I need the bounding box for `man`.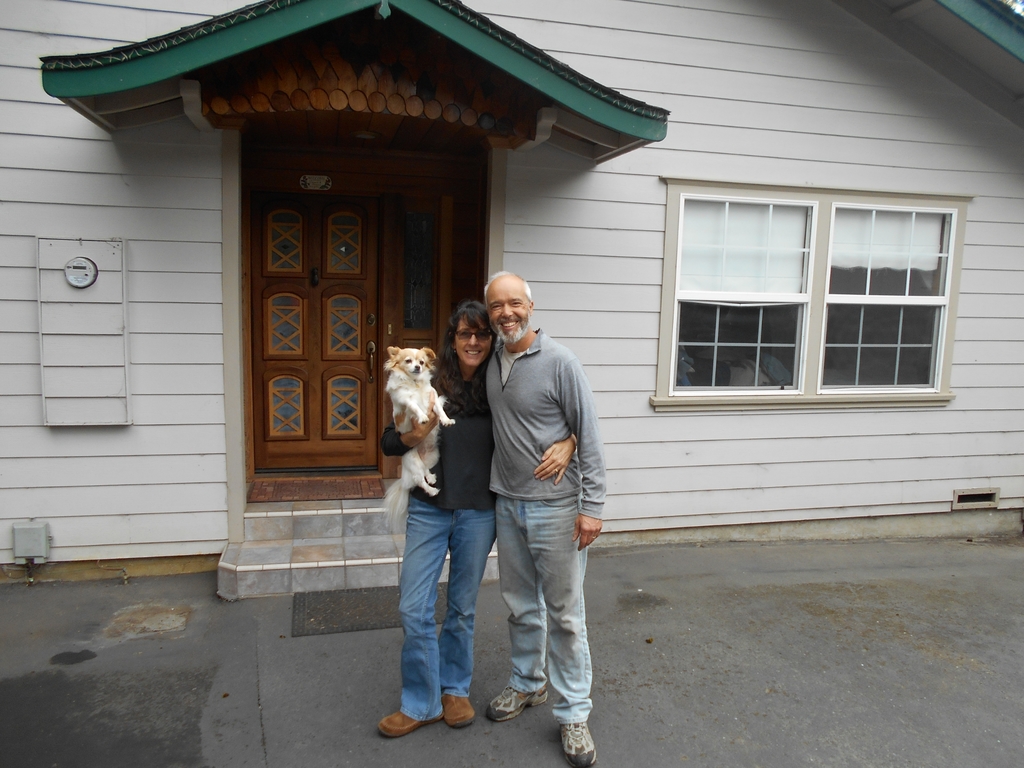
Here it is: select_region(451, 266, 610, 734).
